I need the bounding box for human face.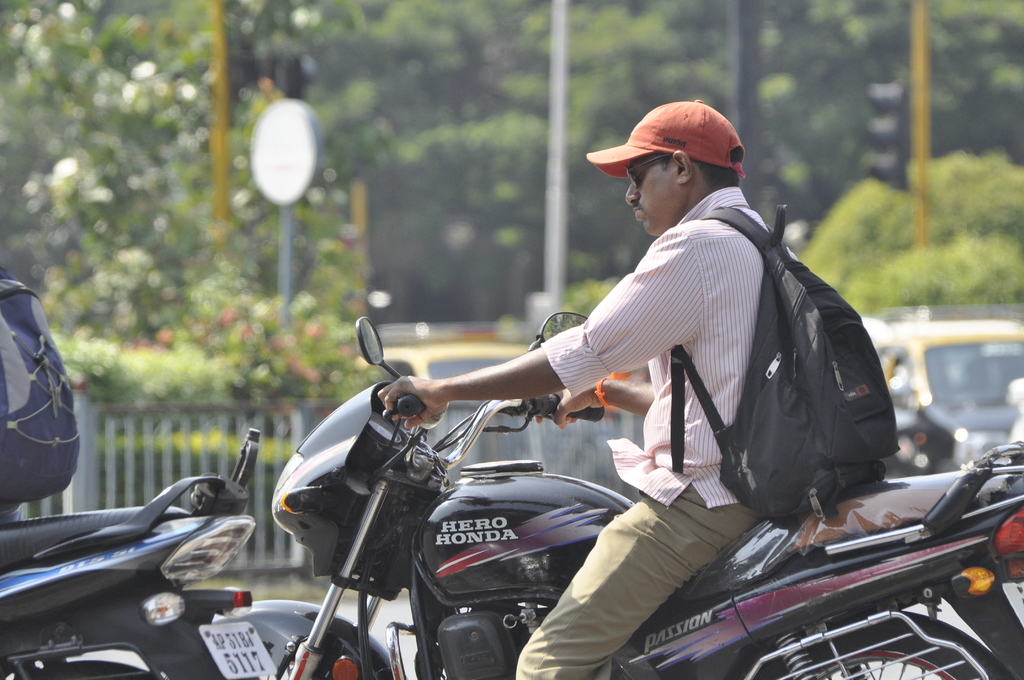
Here it is: <box>625,155,676,236</box>.
